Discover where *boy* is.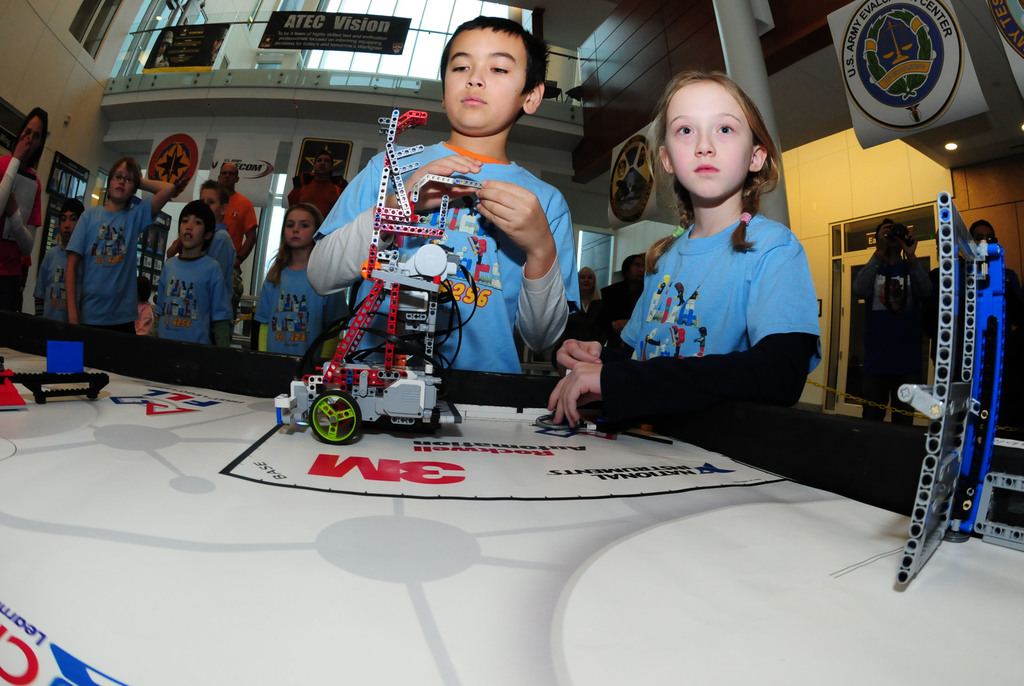
Discovered at 65,158,173,330.
